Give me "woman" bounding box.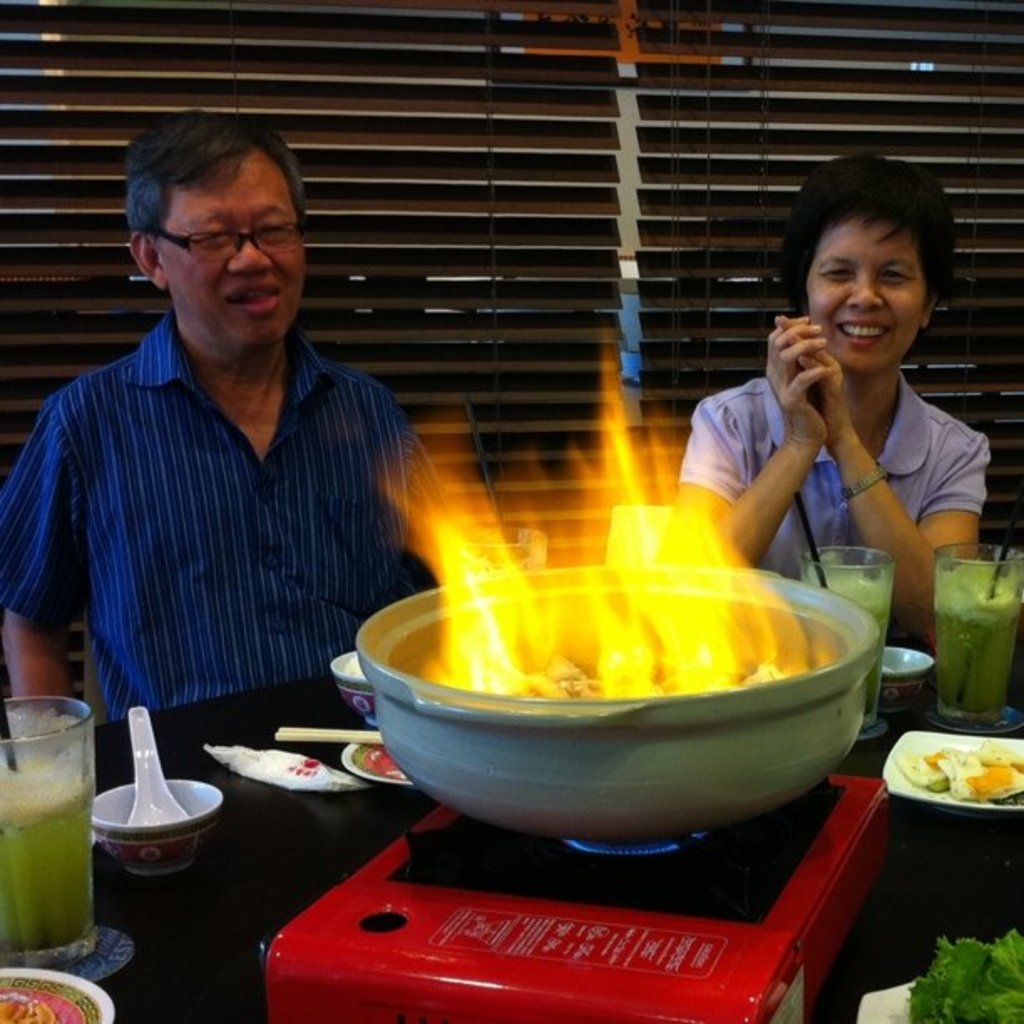
661,156,1016,659.
